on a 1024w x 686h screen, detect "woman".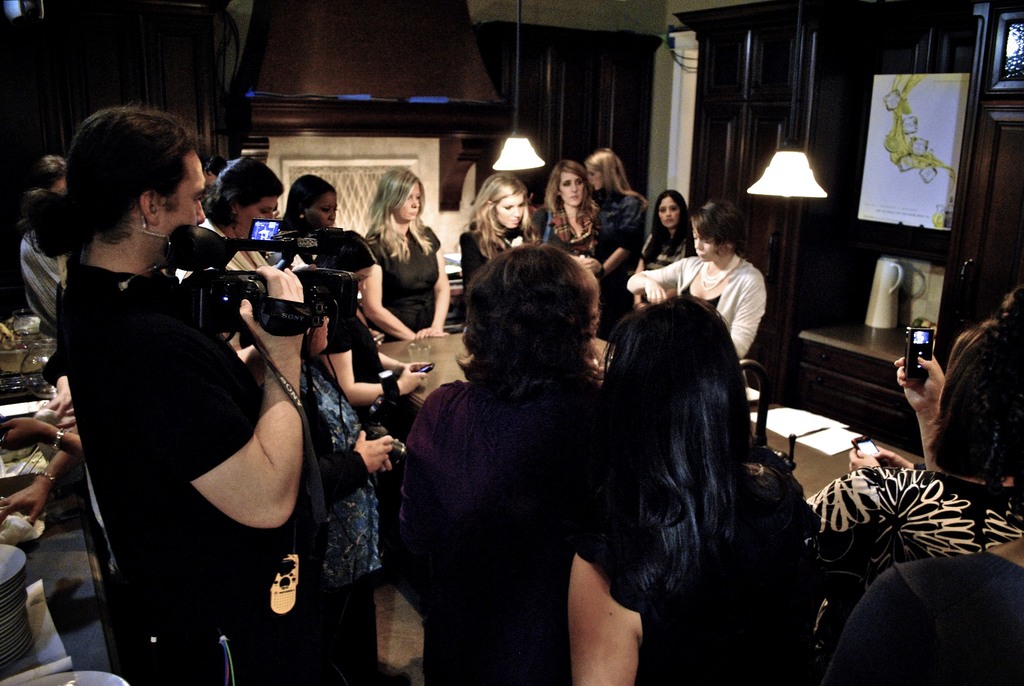
l=582, t=149, r=649, b=247.
